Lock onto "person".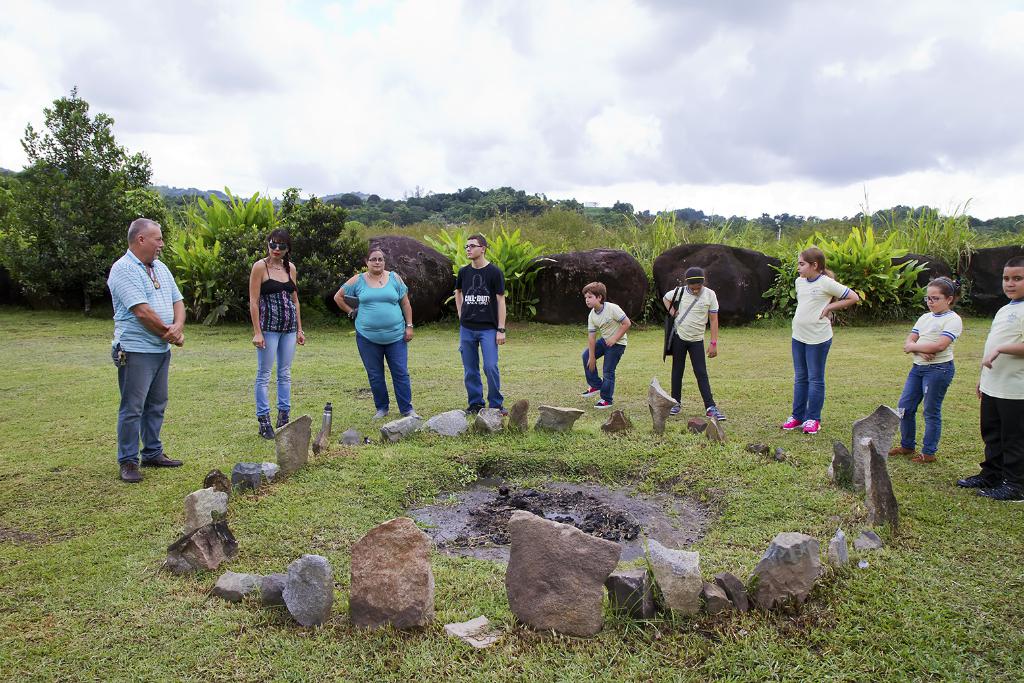
Locked: {"x1": 886, "y1": 272, "x2": 971, "y2": 460}.
